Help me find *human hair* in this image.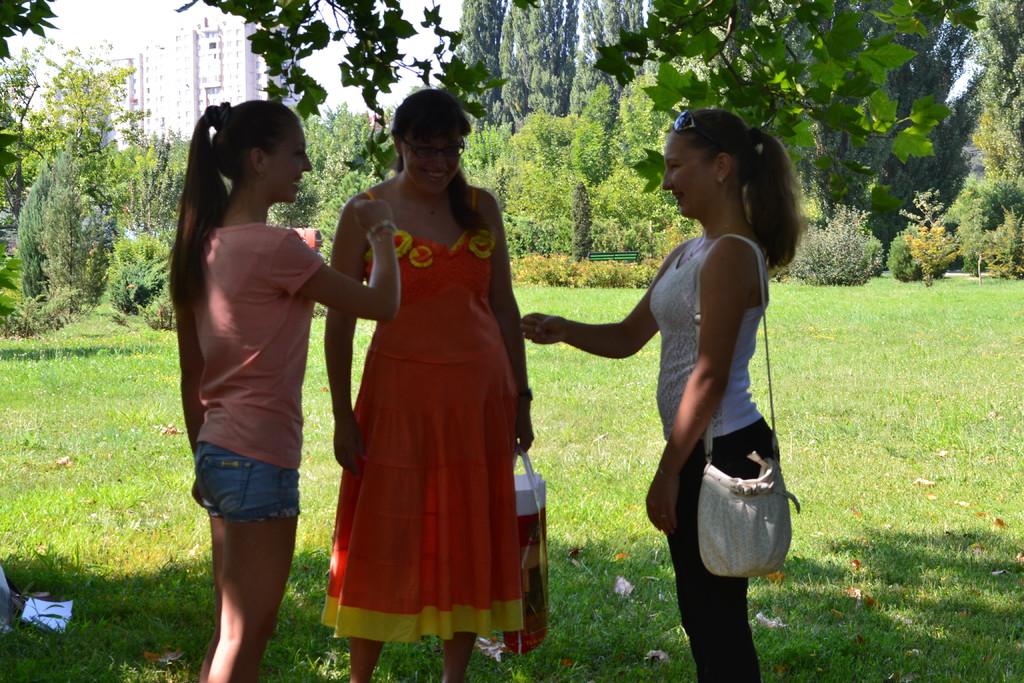
Found it: 163/96/301/313.
